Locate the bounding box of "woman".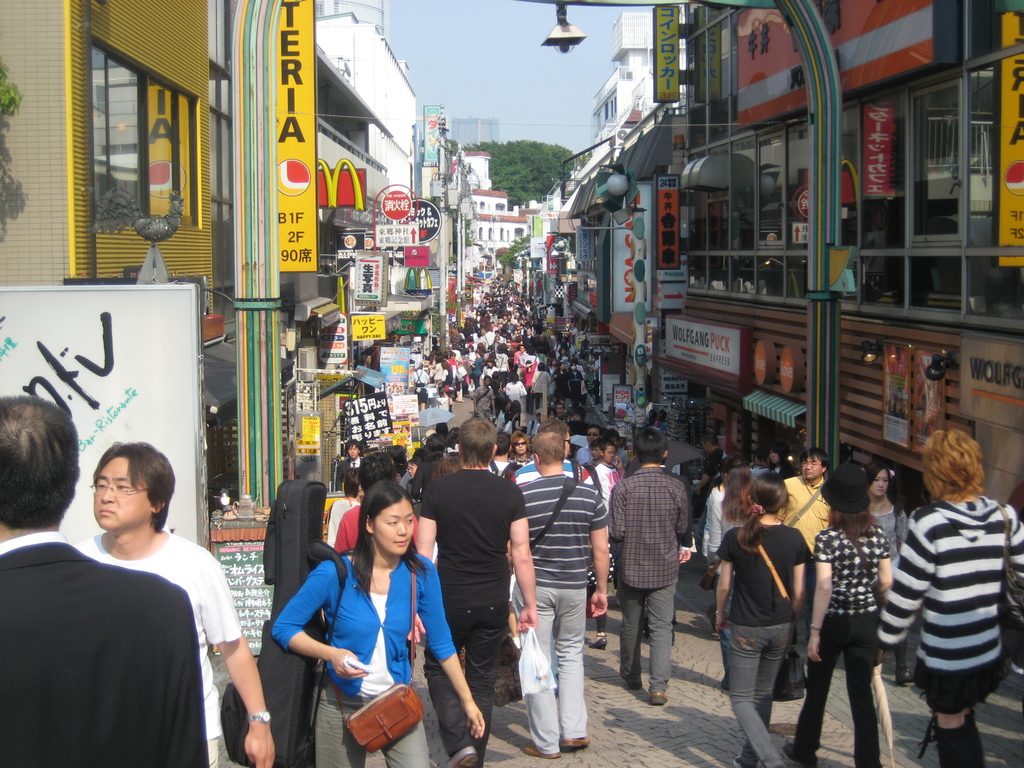
Bounding box: locate(273, 483, 481, 767).
